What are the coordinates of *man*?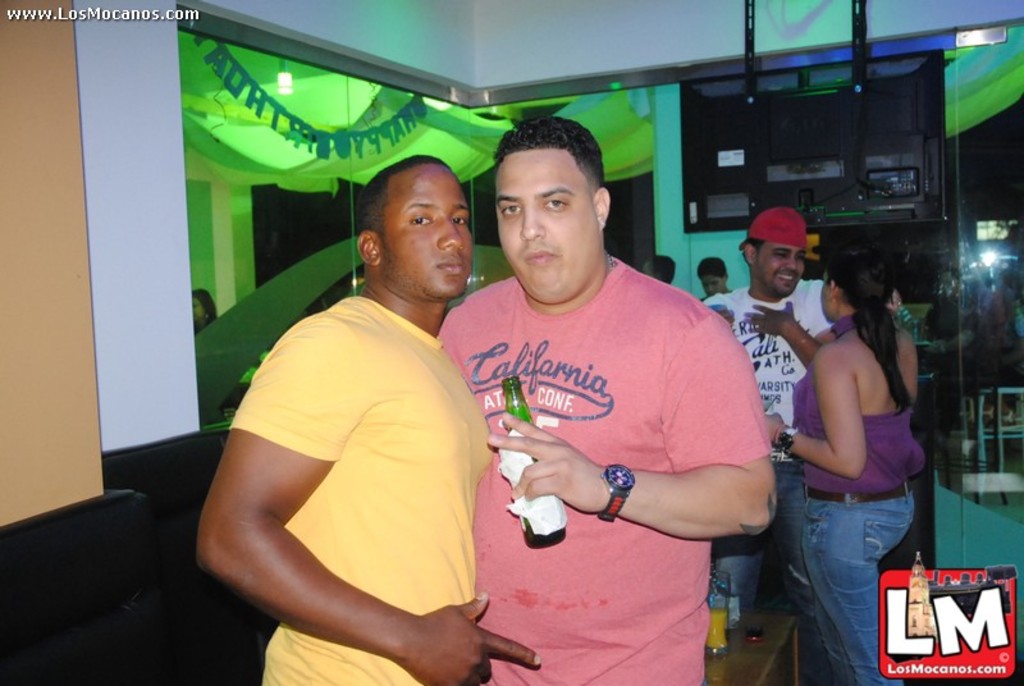
196,154,541,685.
